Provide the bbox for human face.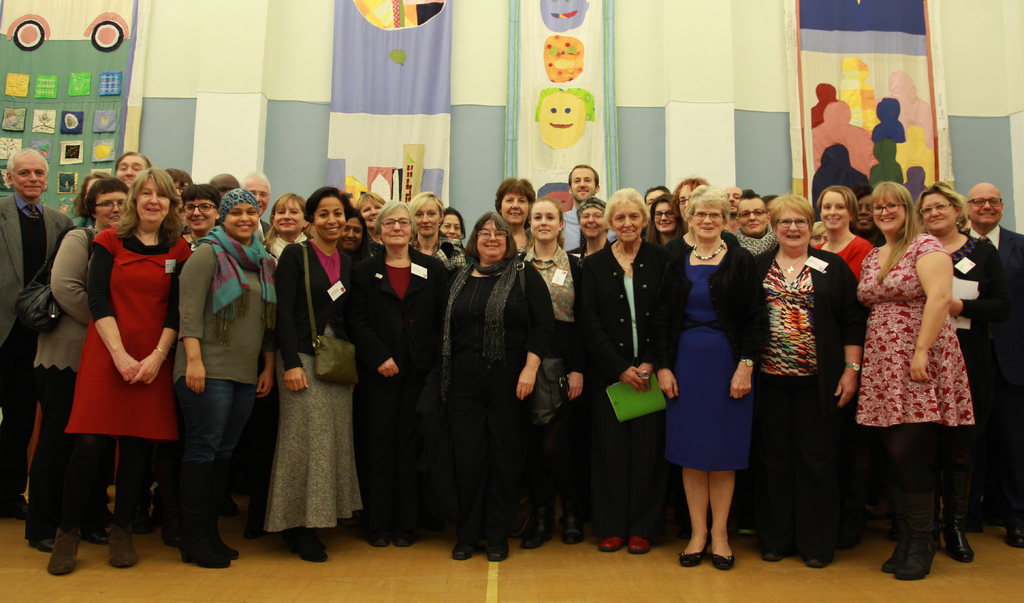
pyautogui.locateOnScreen(529, 207, 561, 242).
